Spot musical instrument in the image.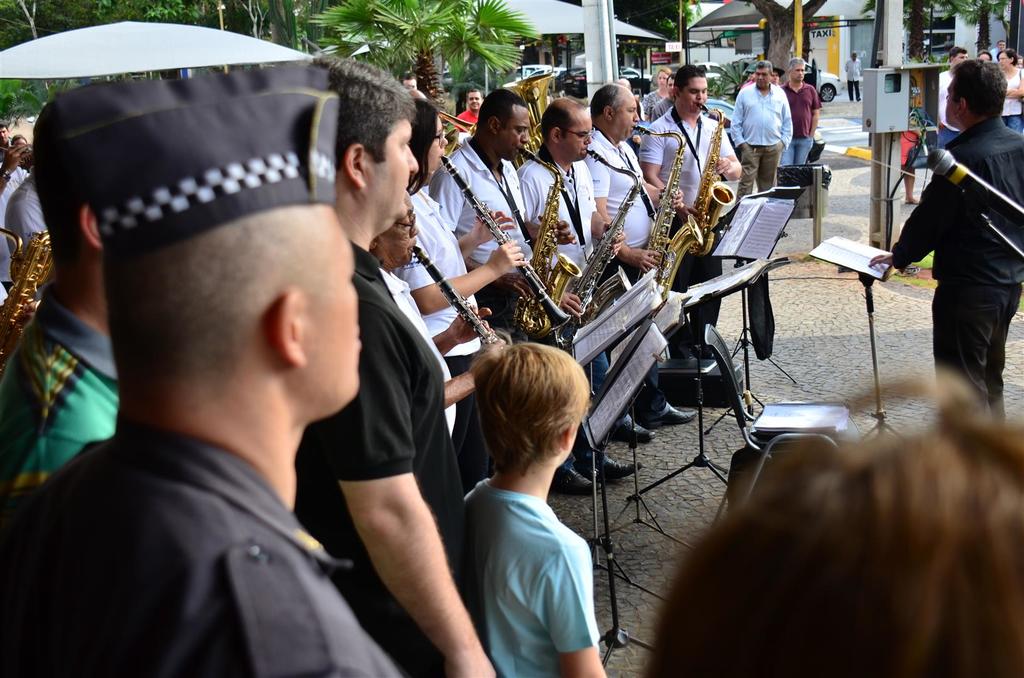
musical instrument found at bbox=(546, 146, 647, 351).
